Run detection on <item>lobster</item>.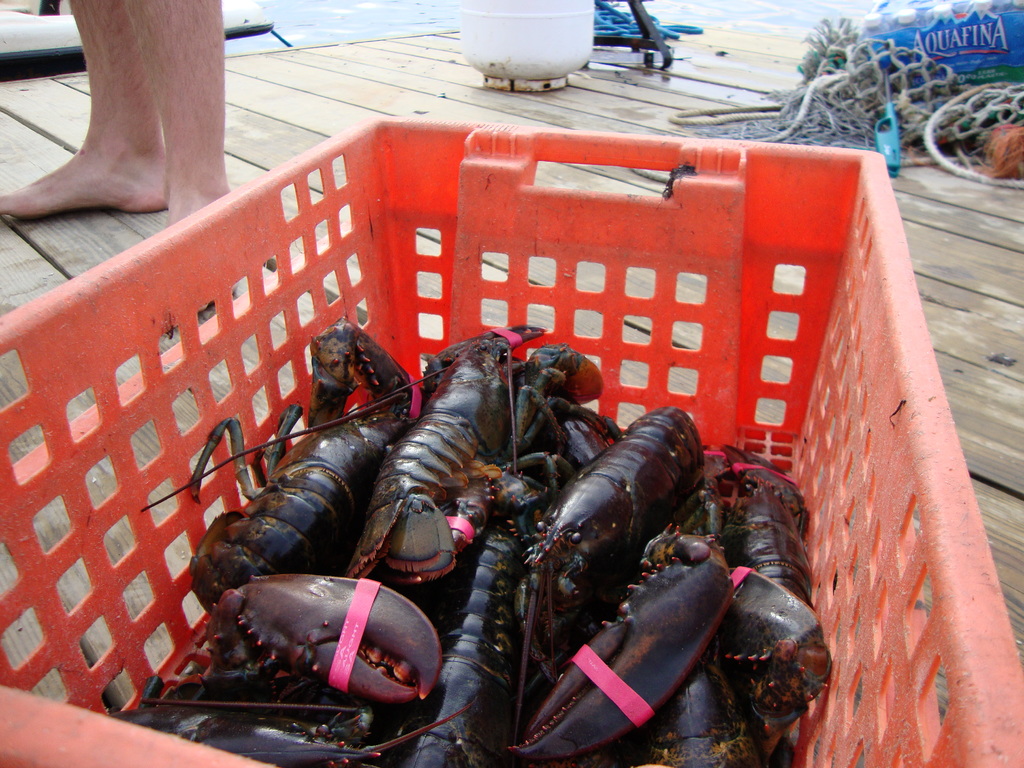
Result: BBox(345, 324, 586, 600).
